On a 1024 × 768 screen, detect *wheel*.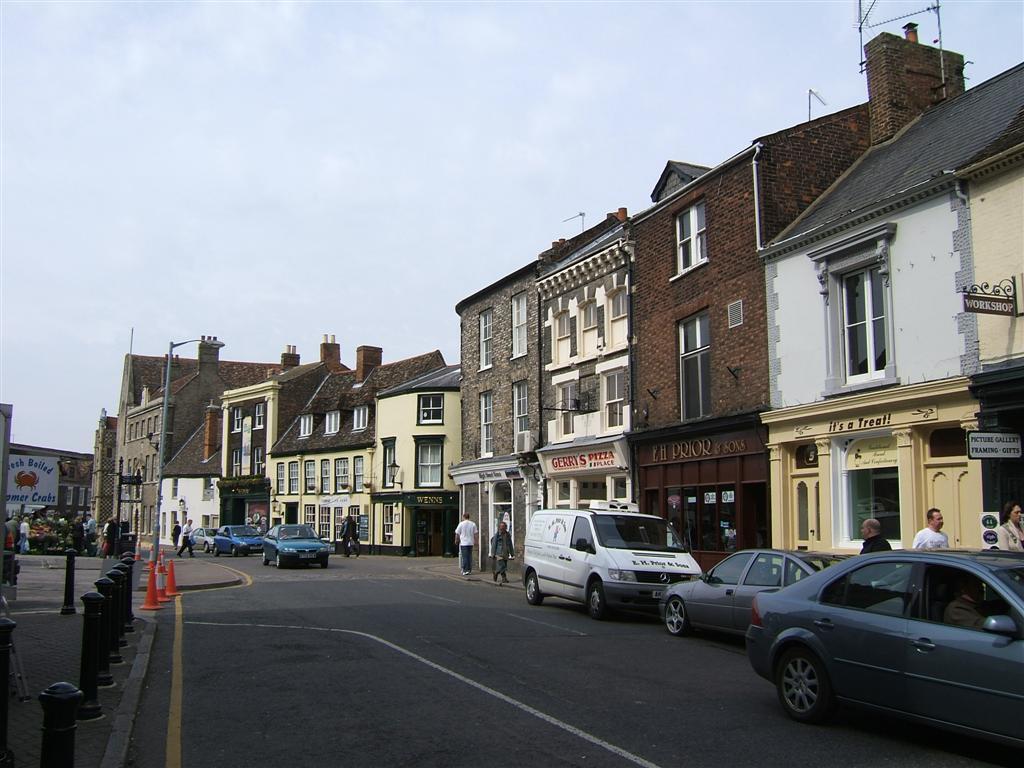
bbox=(772, 641, 831, 726).
